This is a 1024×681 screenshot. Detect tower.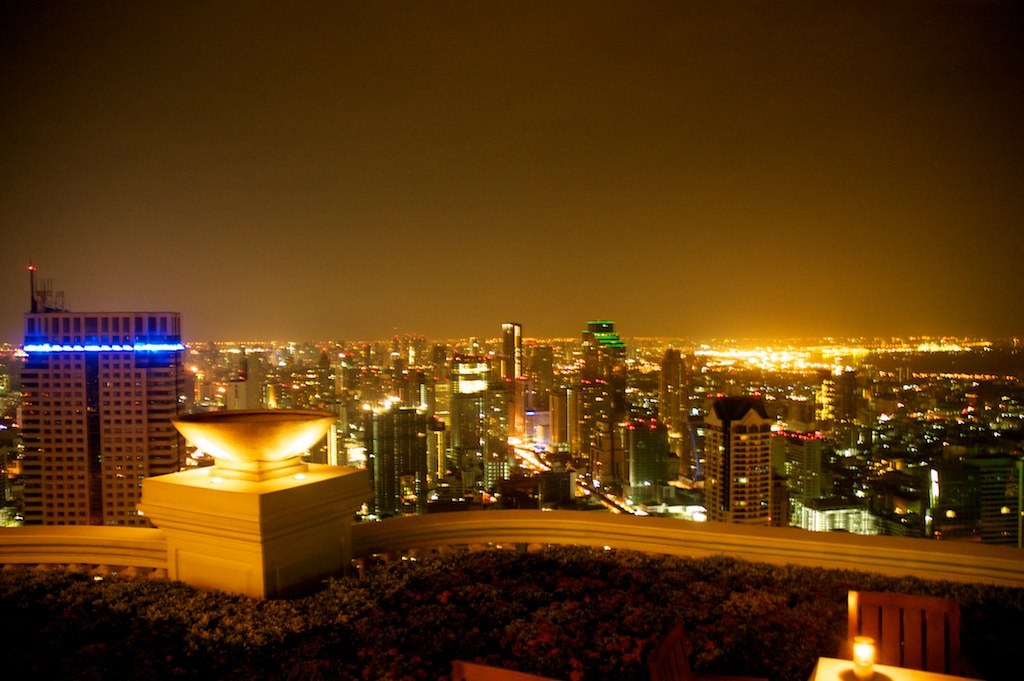
[left=577, top=372, right=625, bottom=442].
